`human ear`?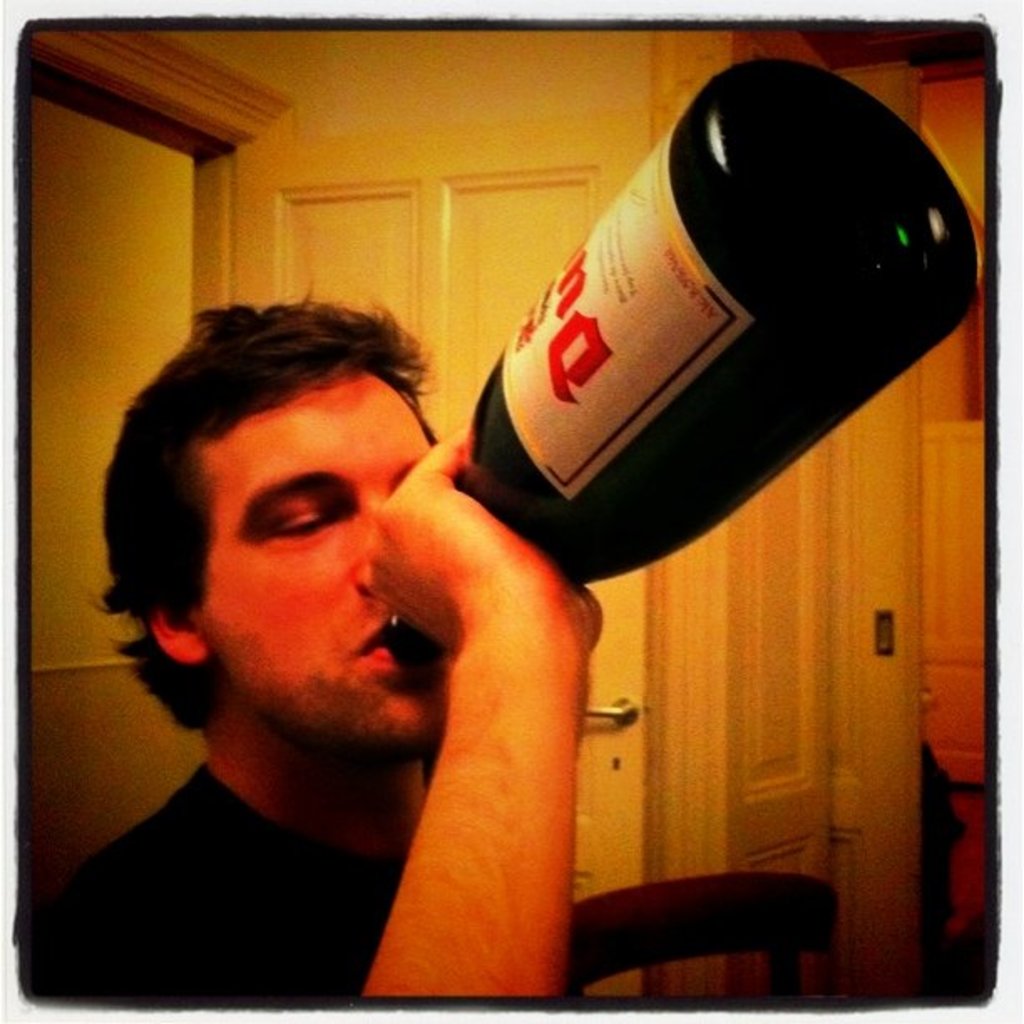
{"x1": 154, "y1": 612, "x2": 202, "y2": 658}
